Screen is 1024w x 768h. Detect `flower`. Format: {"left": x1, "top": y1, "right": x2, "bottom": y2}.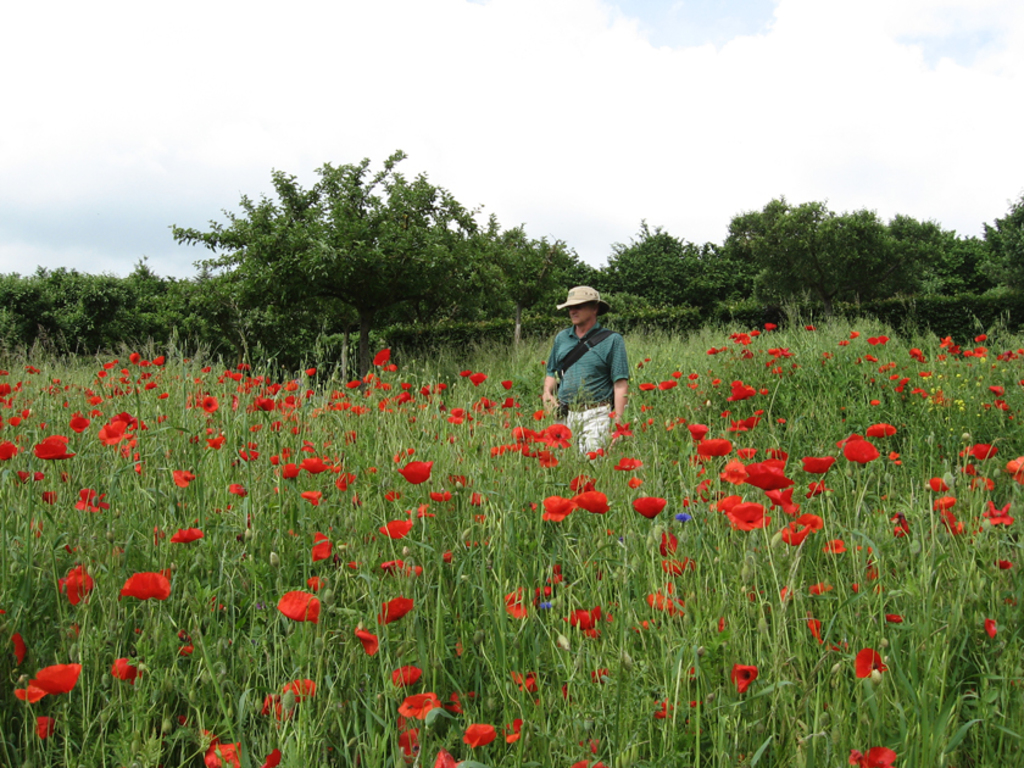
{"left": 35, "top": 713, "right": 57, "bottom": 741}.
